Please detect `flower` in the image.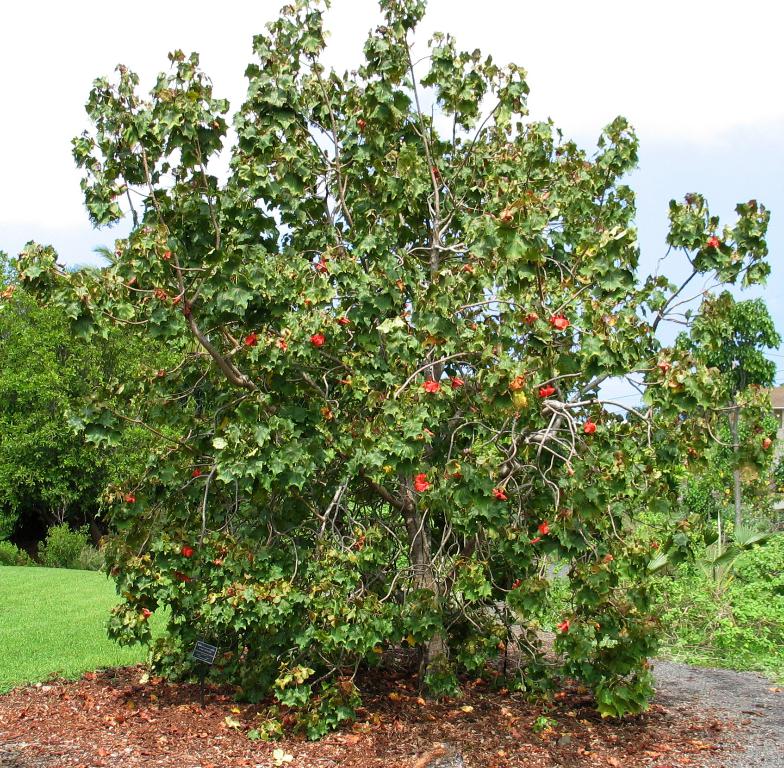
left=707, top=235, right=718, bottom=247.
